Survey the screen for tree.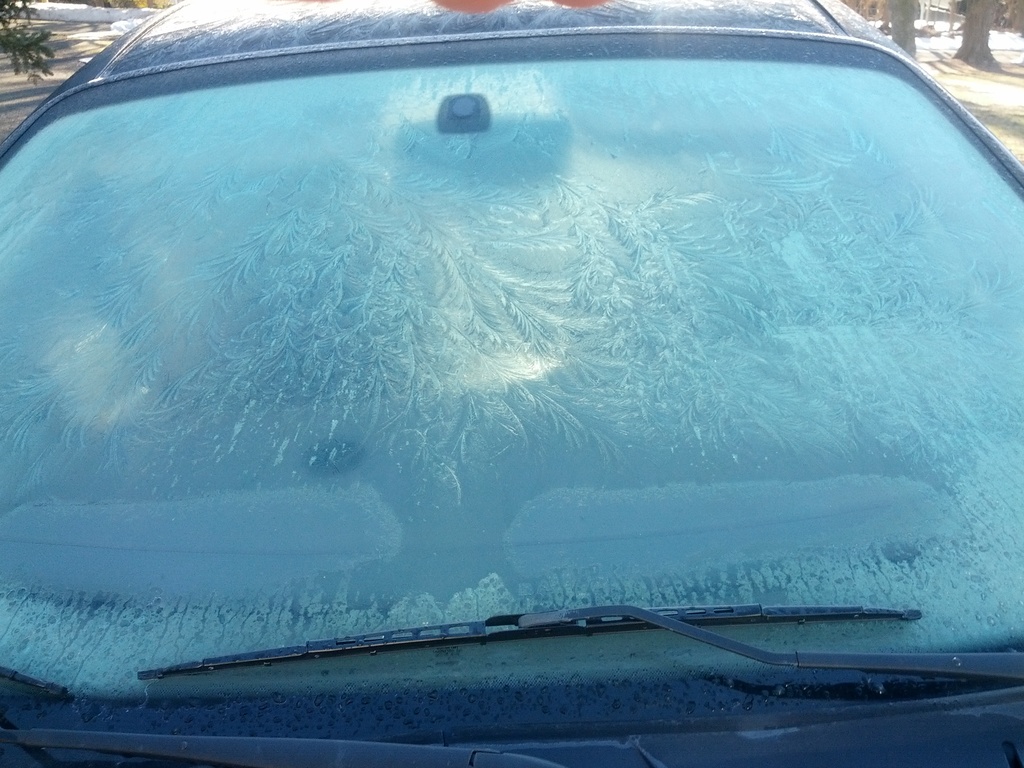
Survey found: 0/0/59/89.
